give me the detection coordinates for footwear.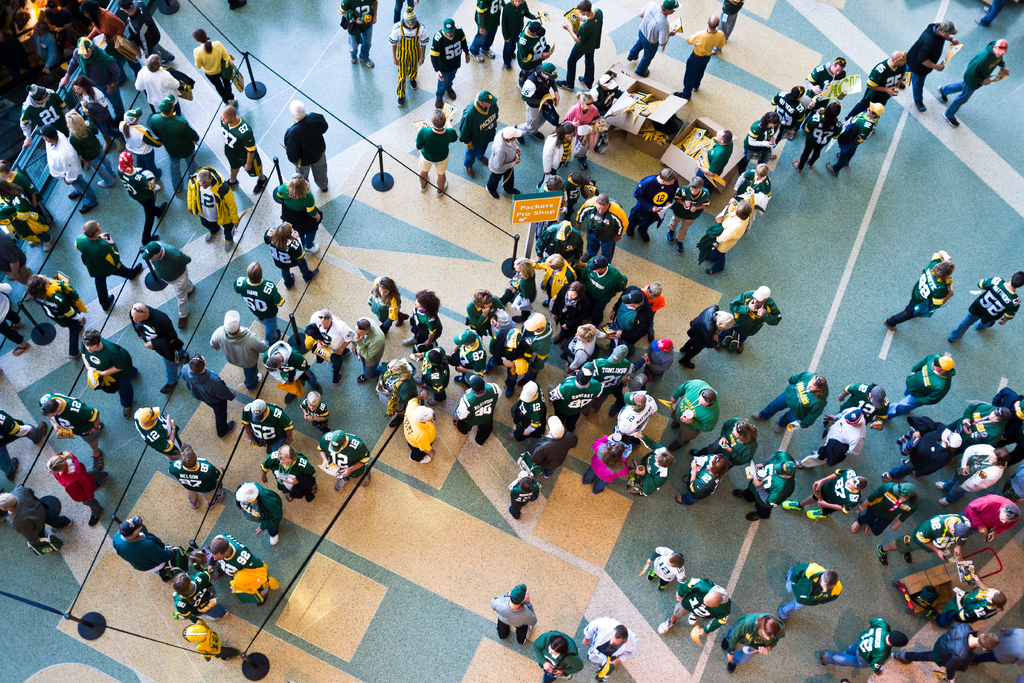
[740, 342, 744, 352].
